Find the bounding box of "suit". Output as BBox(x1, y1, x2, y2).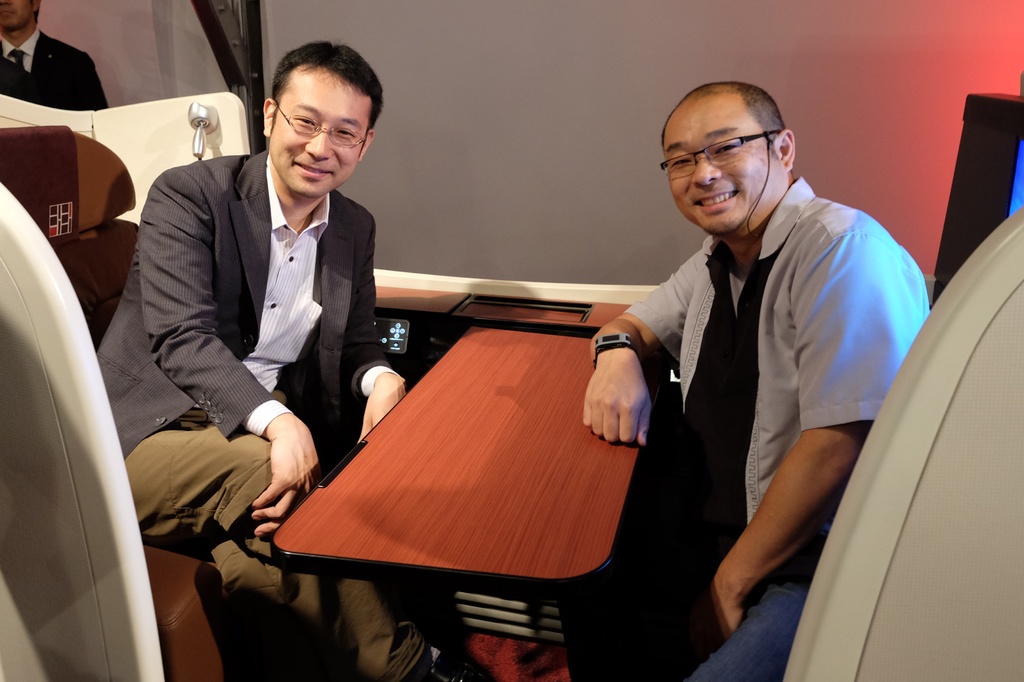
BBox(0, 22, 107, 118).
